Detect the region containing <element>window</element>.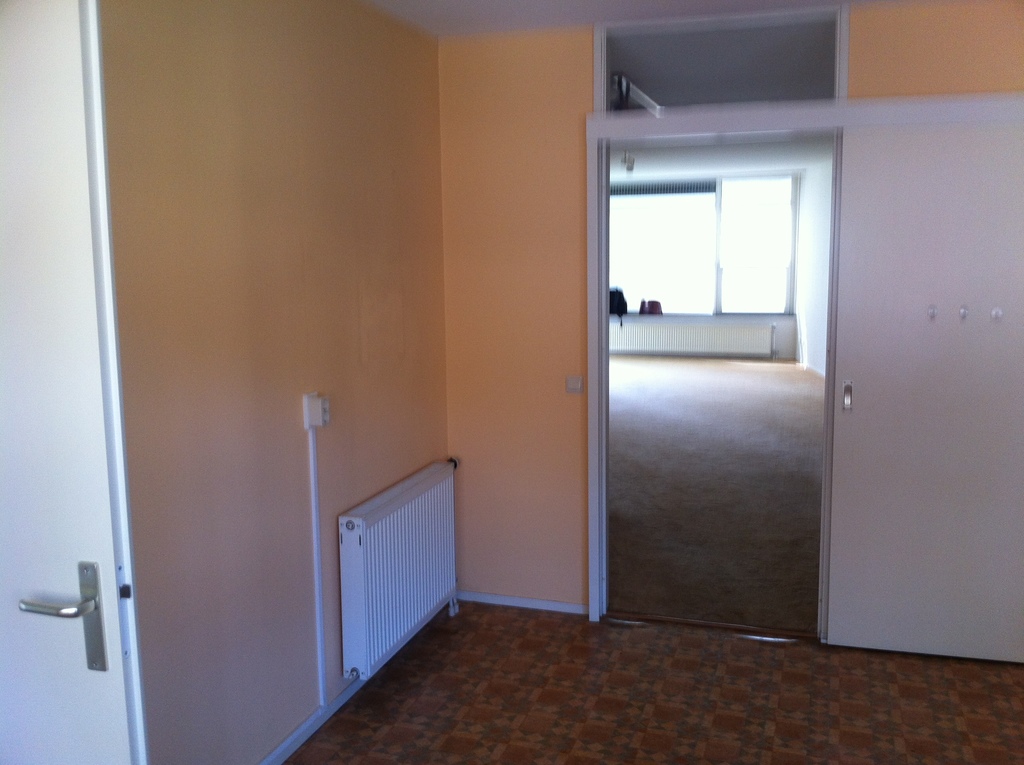
x1=715, y1=176, x2=796, y2=309.
